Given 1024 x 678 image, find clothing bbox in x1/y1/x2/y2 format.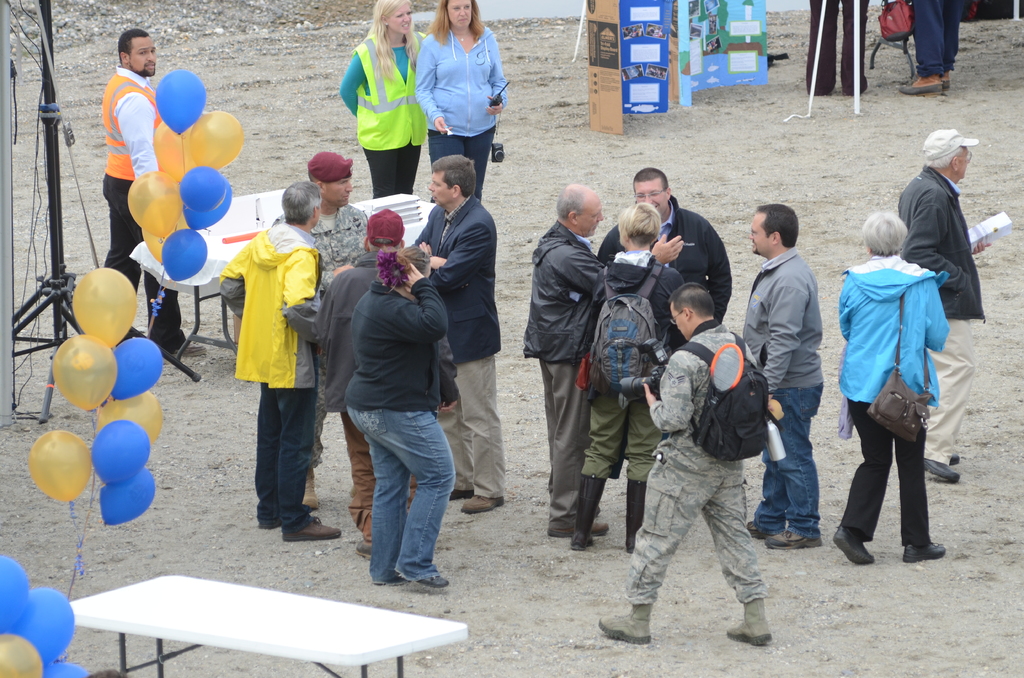
342/41/435/196.
